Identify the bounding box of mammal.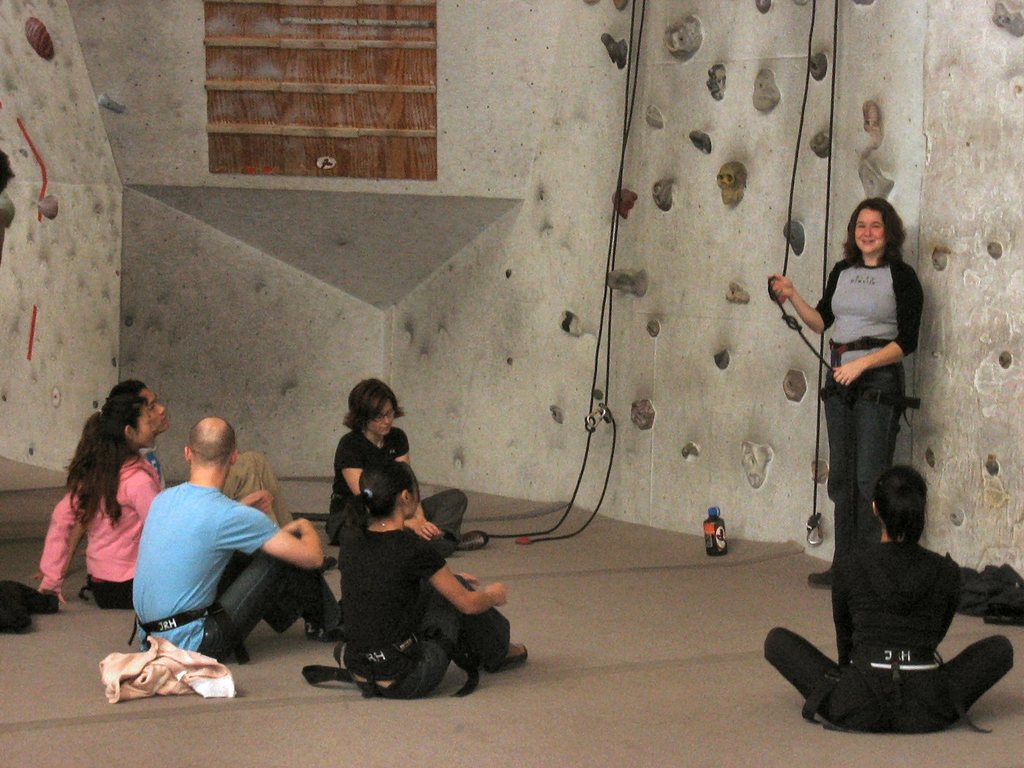
(x1=761, y1=466, x2=1012, y2=736).
